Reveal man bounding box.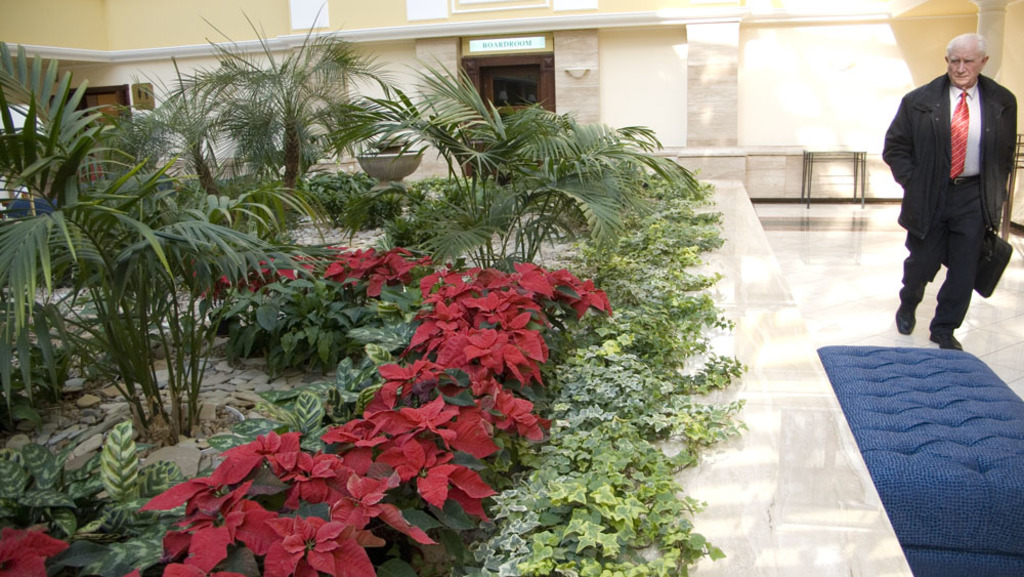
Revealed: select_region(879, 22, 1023, 352).
